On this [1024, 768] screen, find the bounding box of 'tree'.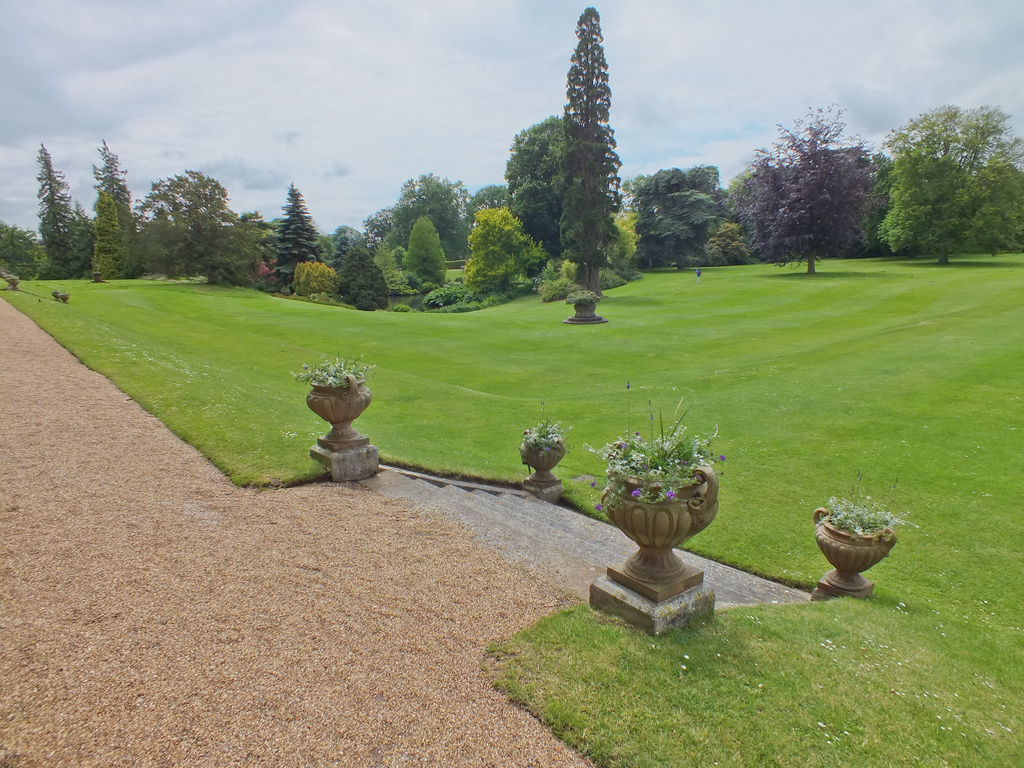
Bounding box: <bbox>91, 195, 127, 283</bbox>.
